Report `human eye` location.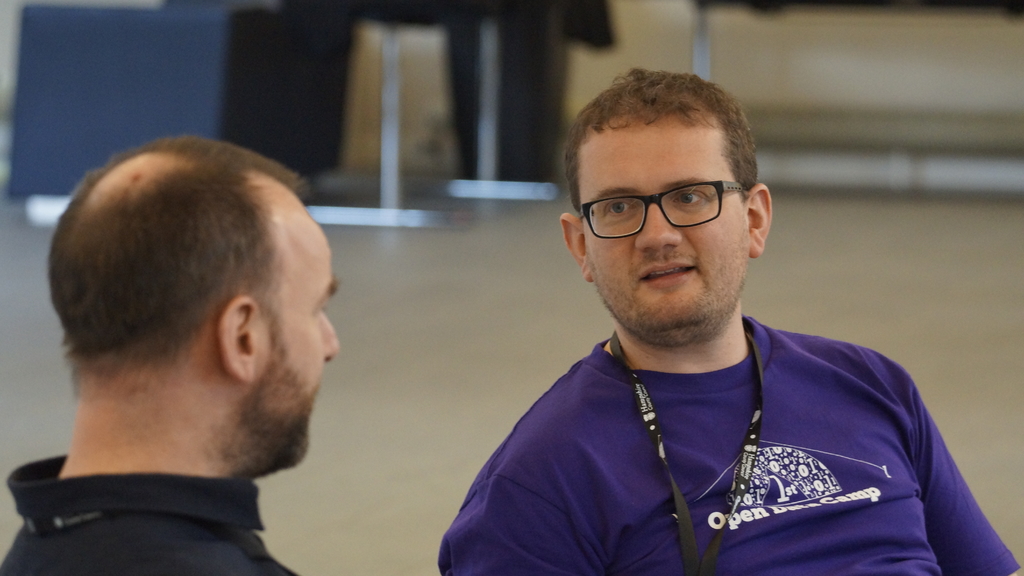
Report: 602 198 634 216.
